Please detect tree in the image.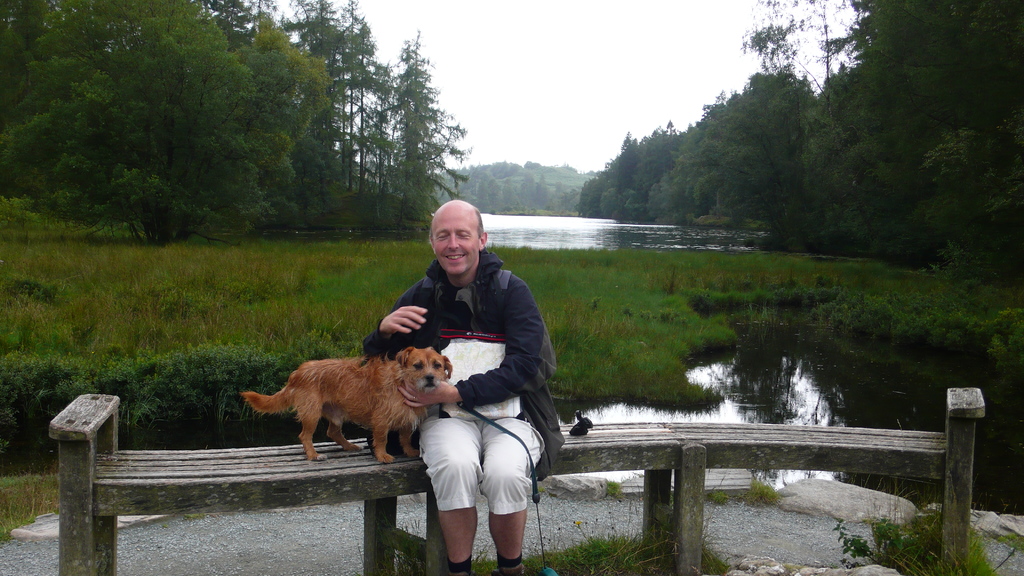
{"x1": 593, "y1": 121, "x2": 662, "y2": 218}.
